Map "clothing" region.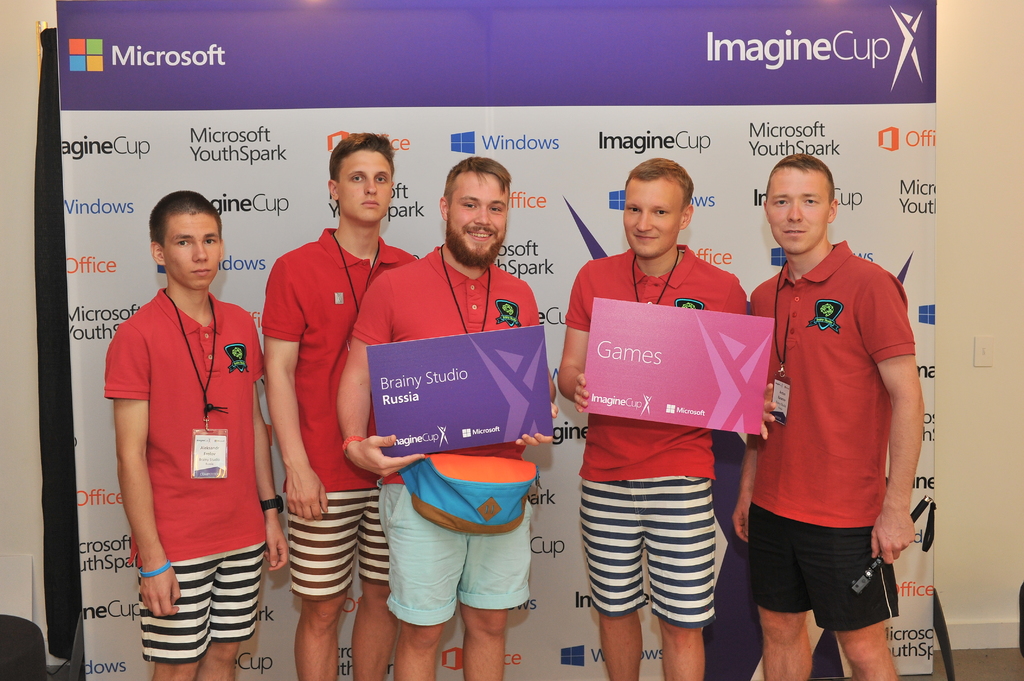
Mapped to x1=755 y1=205 x2=918 y2=615.
